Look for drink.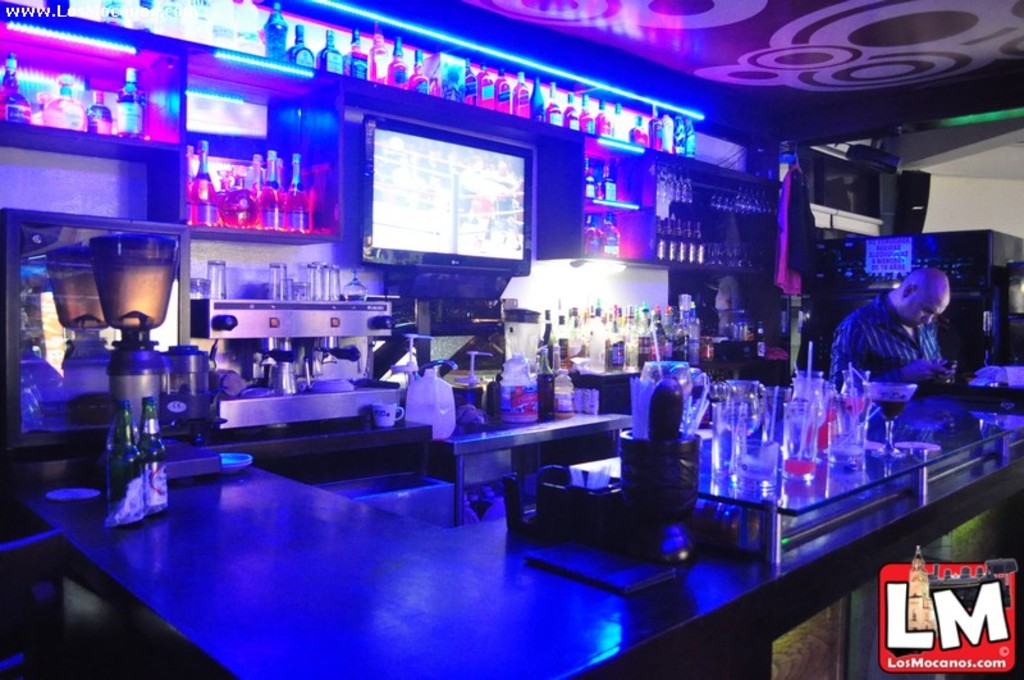
Found: (x1=652, y1=220, x2=705, y2=261).
